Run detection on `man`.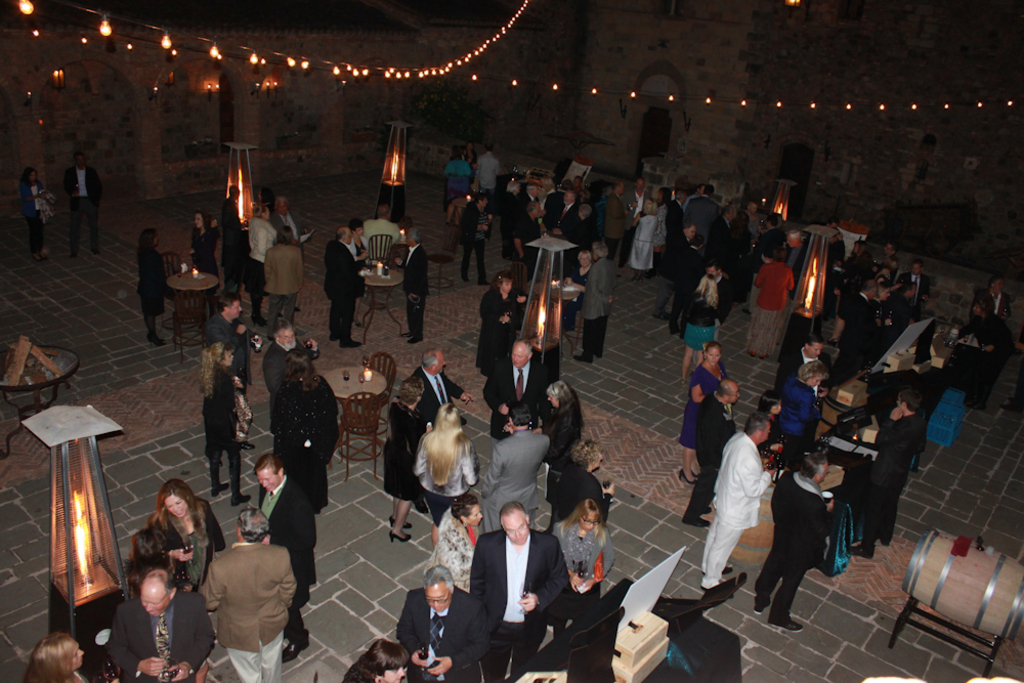
Result: 392, 565, 496, 682.
